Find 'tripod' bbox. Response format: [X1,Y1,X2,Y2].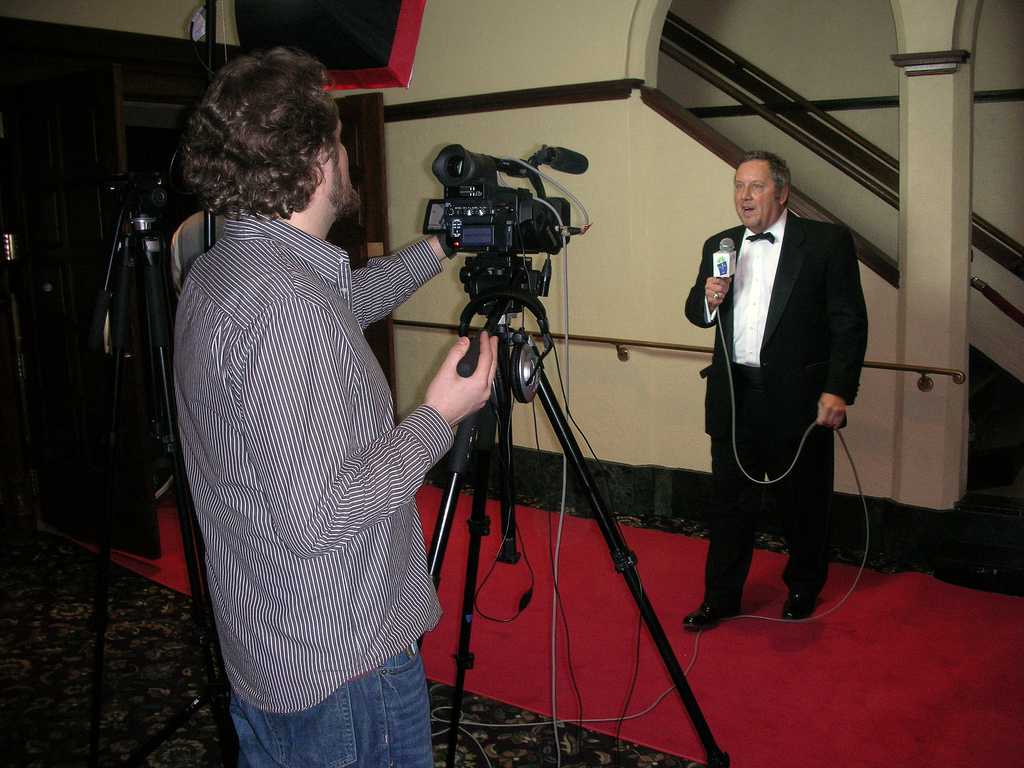
[410,212,708,767].
